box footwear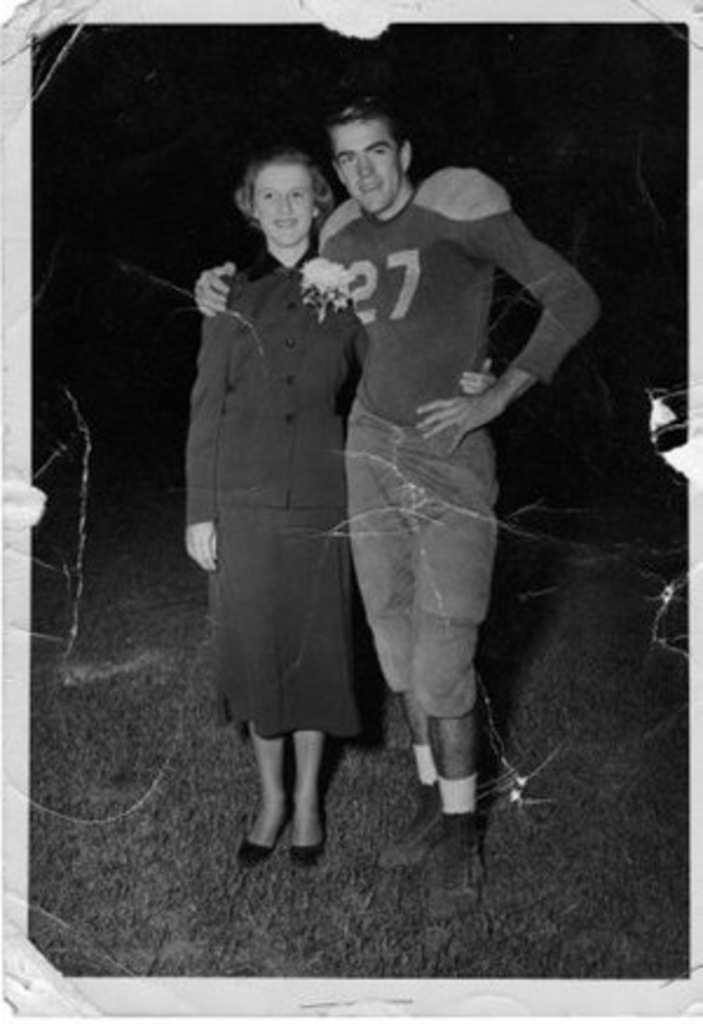
<region>227, 832, 279, 872</region>
